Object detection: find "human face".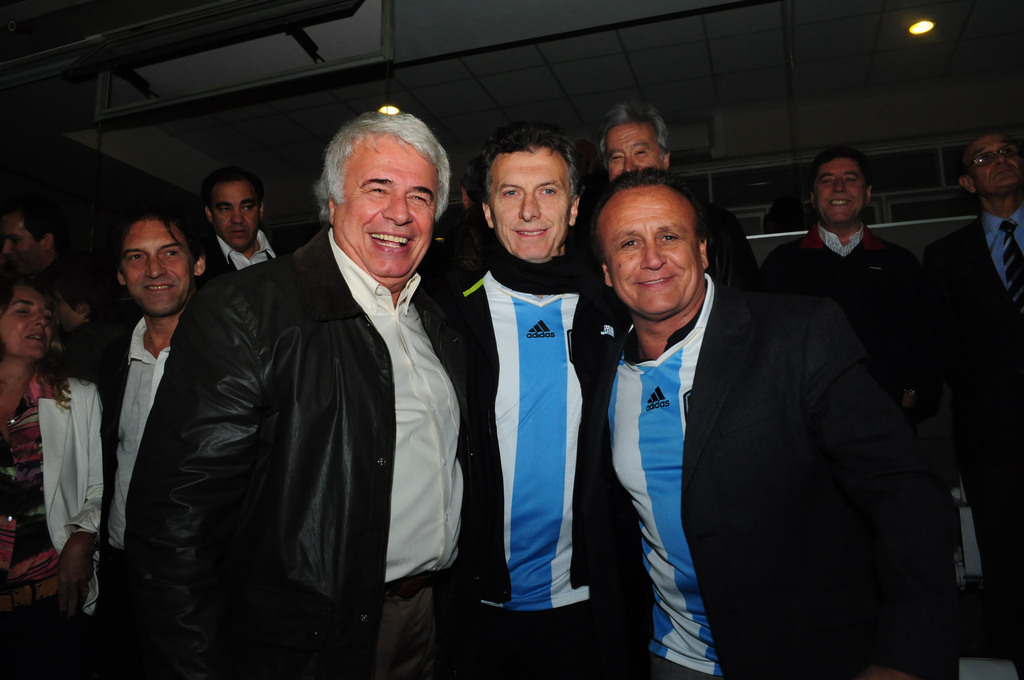
973,131,1015,188.
